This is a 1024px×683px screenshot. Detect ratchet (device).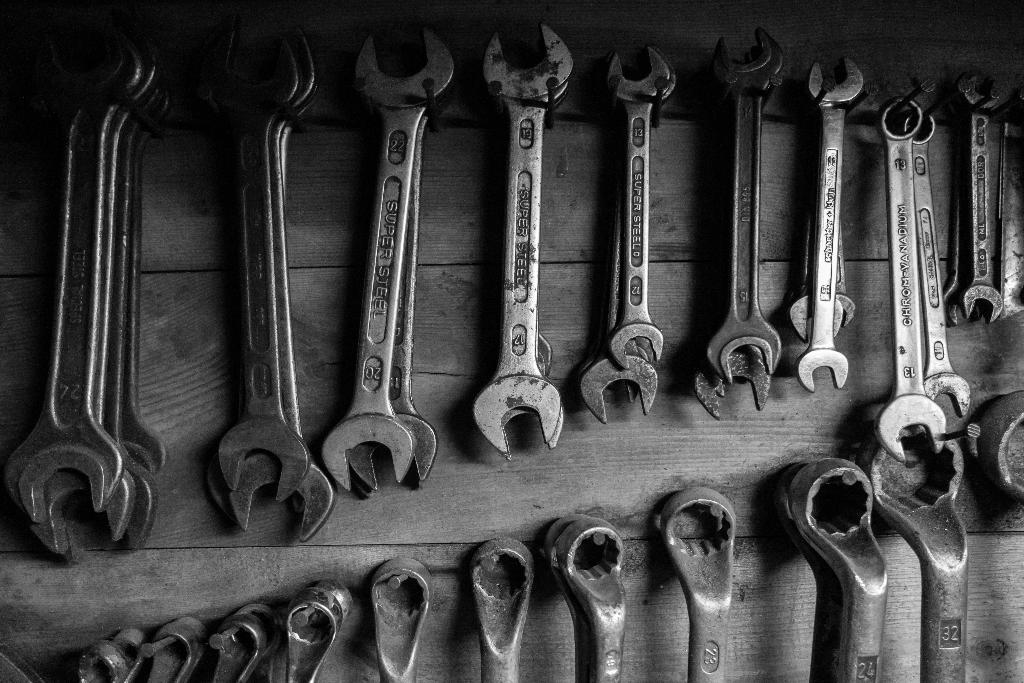
locate(863, 427, 972, 682).
